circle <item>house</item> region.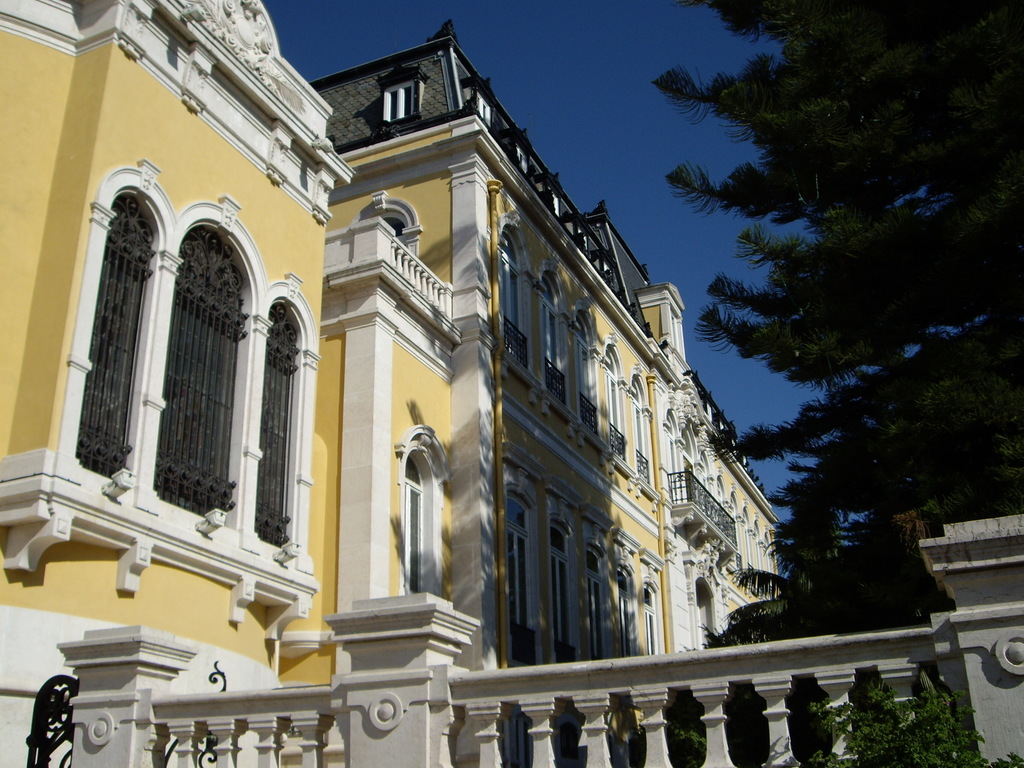
Region: (left=0, top=0, right=772, bottom=767).
